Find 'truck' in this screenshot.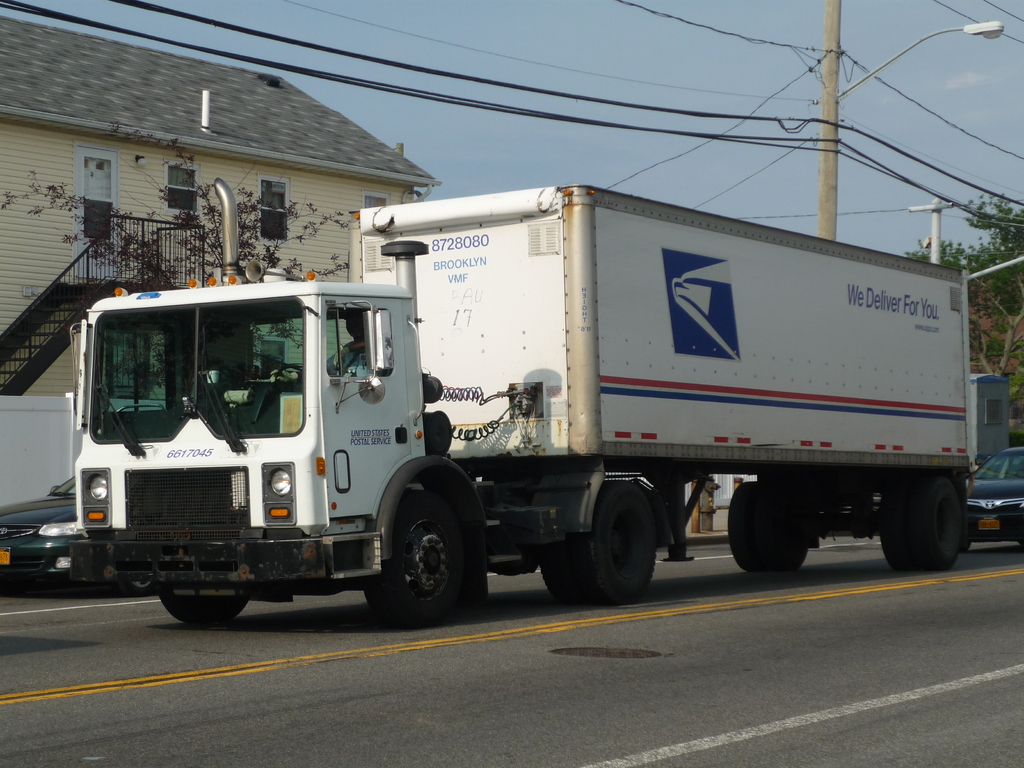
The bounding box for 'truck' is 67,179,980,628.
